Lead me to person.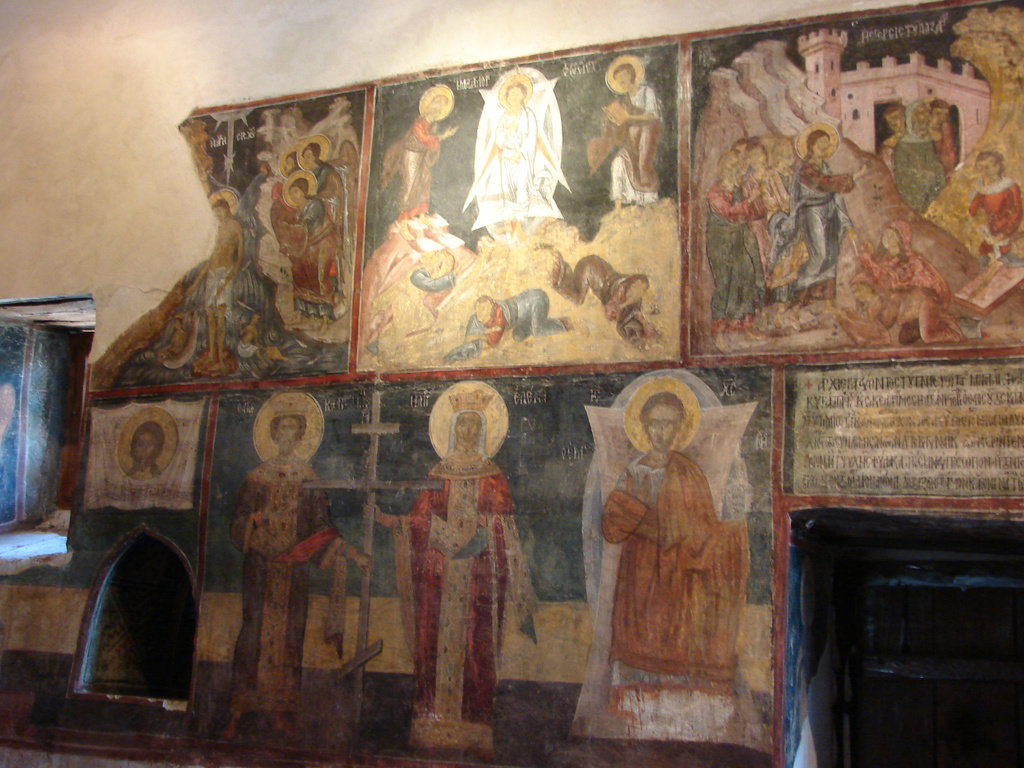
Lead to select_region(318, 150, 348, 230).
